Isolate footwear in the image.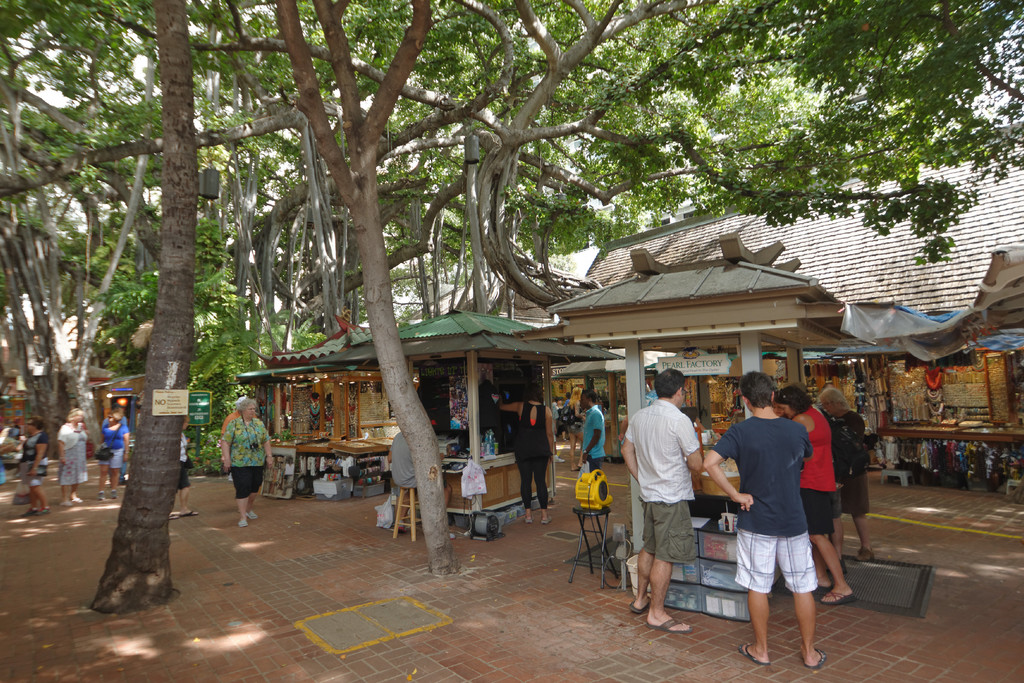
Isolated region: Rect(738, 636, 769, 663).
